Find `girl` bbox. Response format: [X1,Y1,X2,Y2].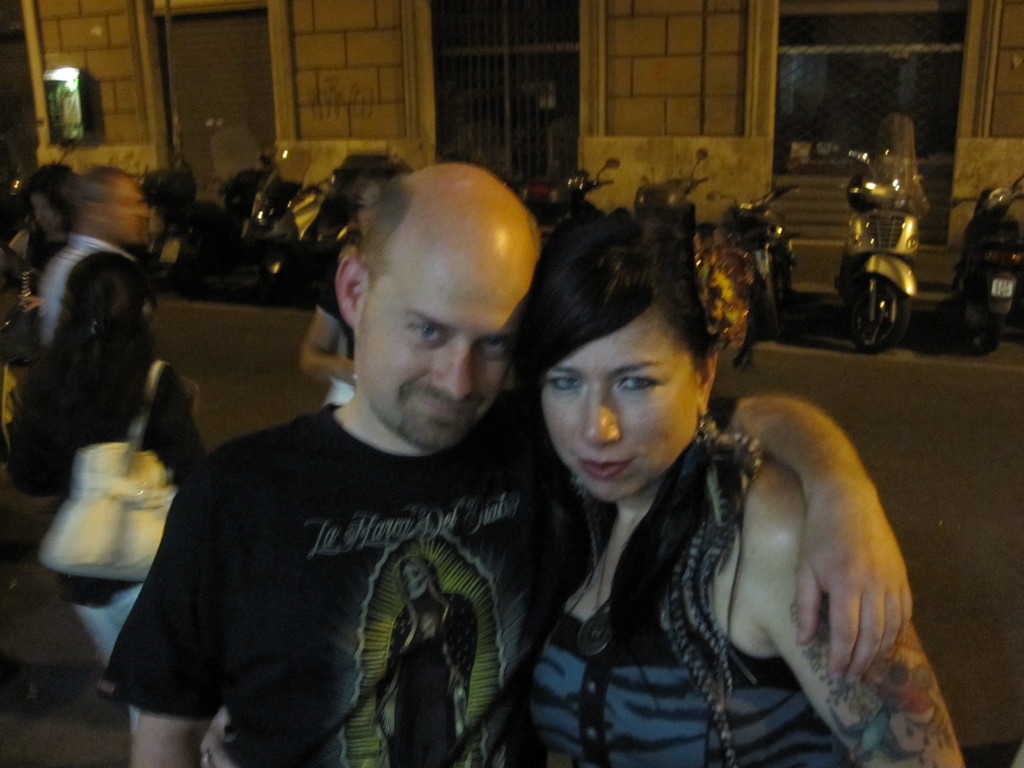
[8,161,104,388].
